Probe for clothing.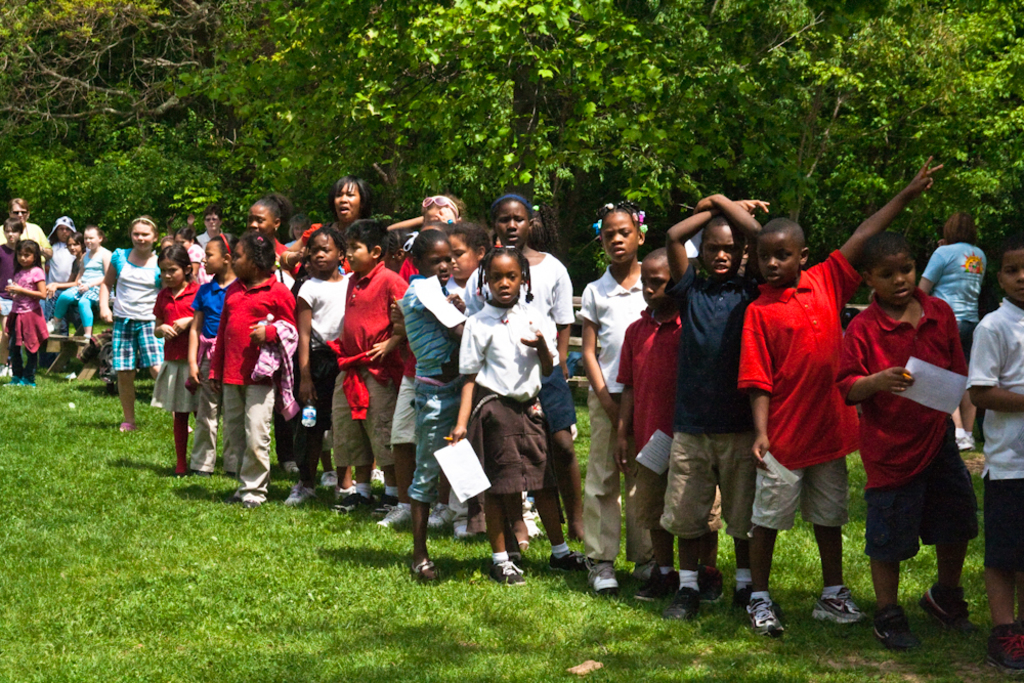
Probe result: [452,291,557,495].
